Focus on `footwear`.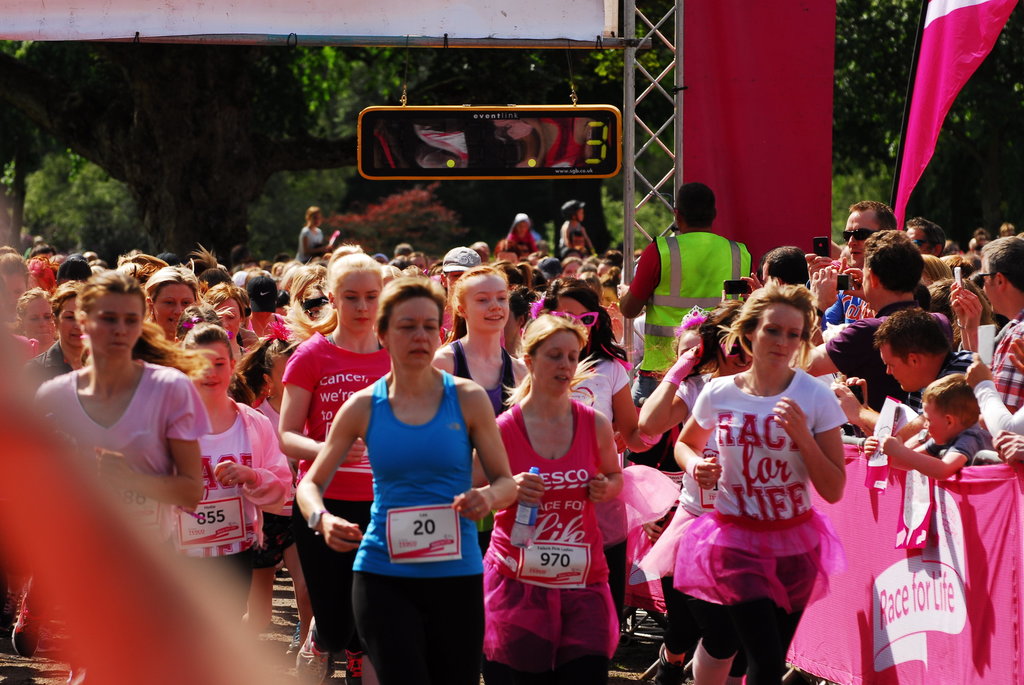
Focused at Rect(344, 651, 366, 684).
